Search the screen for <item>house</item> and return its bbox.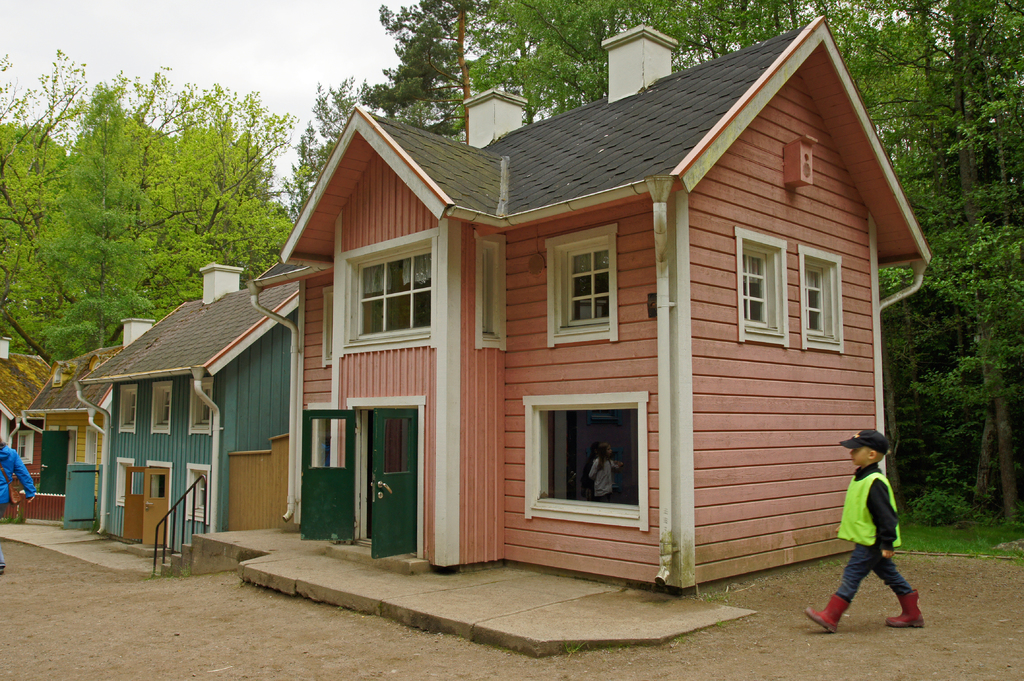
Found: [x1=22, y1=317, x2=155, y2=509].
